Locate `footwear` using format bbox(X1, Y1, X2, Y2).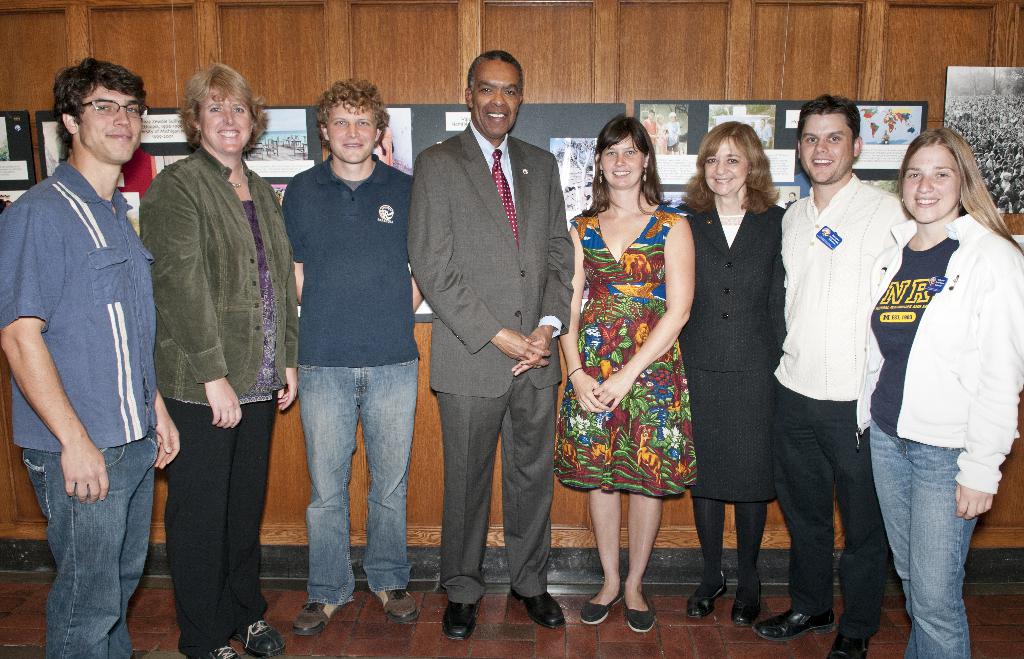
bbox(235, 623, 292, 657).
